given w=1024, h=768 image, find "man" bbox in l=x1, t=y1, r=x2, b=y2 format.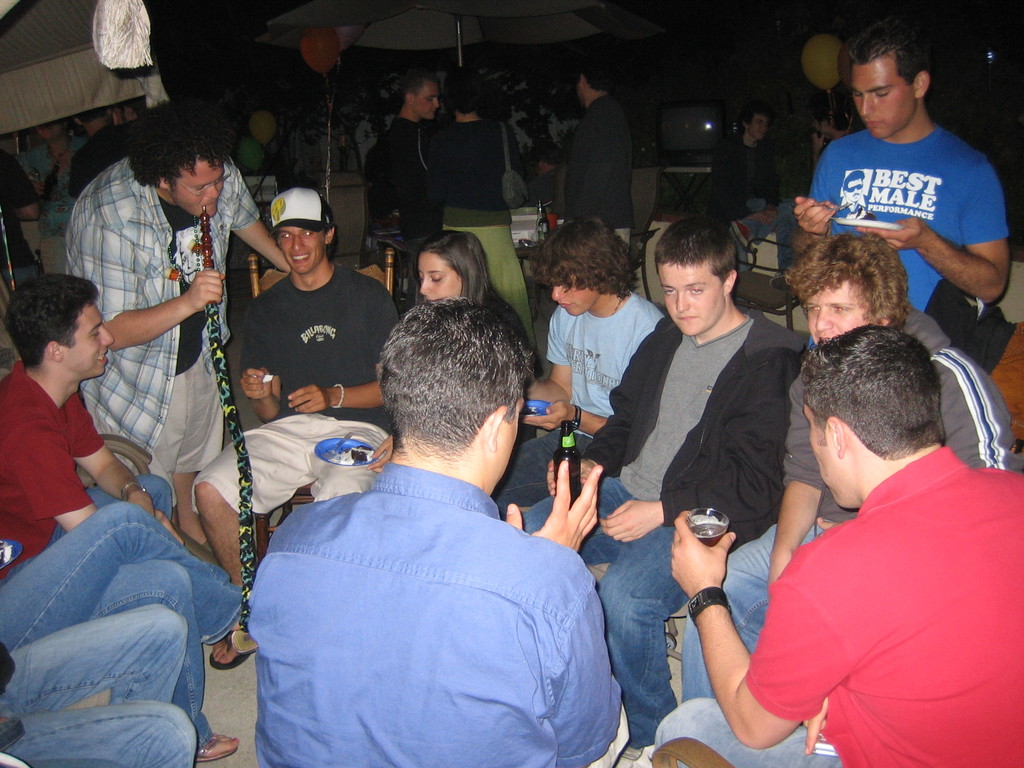
l=708, t=105, r=774, b=274.
